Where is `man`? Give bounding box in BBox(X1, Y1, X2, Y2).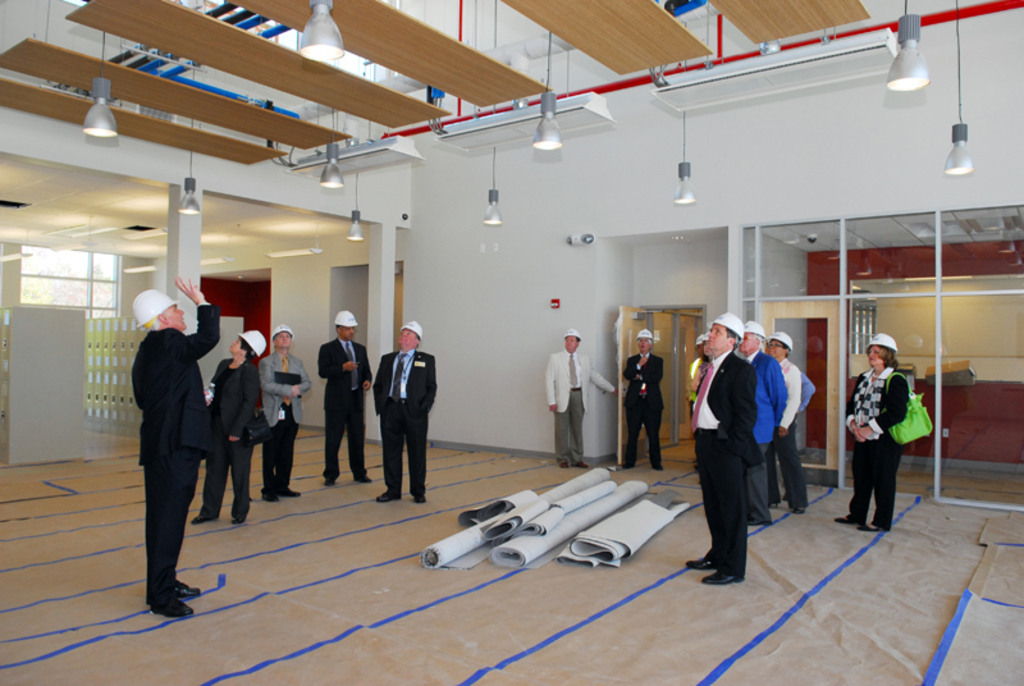
BBox(256, 324, 314, 504).
